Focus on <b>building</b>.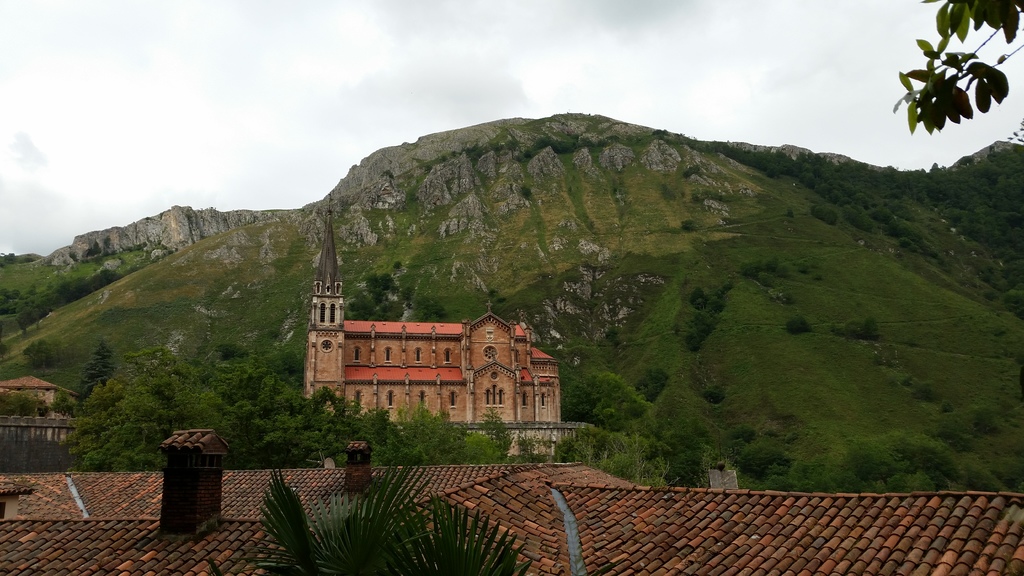
Focused at (0, 371, 84, 424).
